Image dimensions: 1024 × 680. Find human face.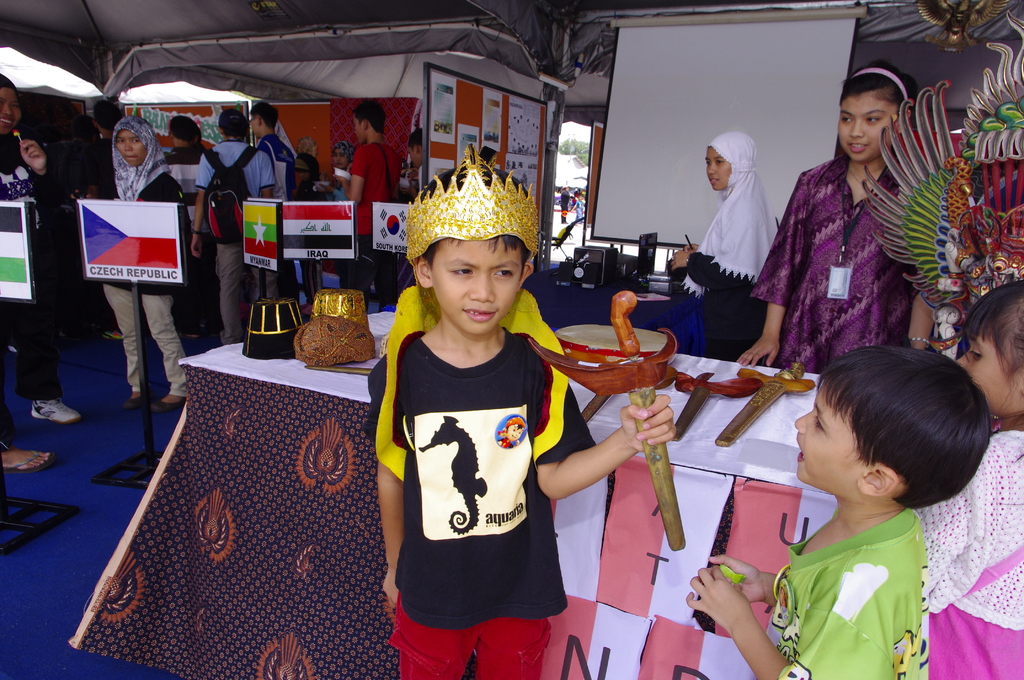
[left=0, top=89, right=22, bottom=135].
